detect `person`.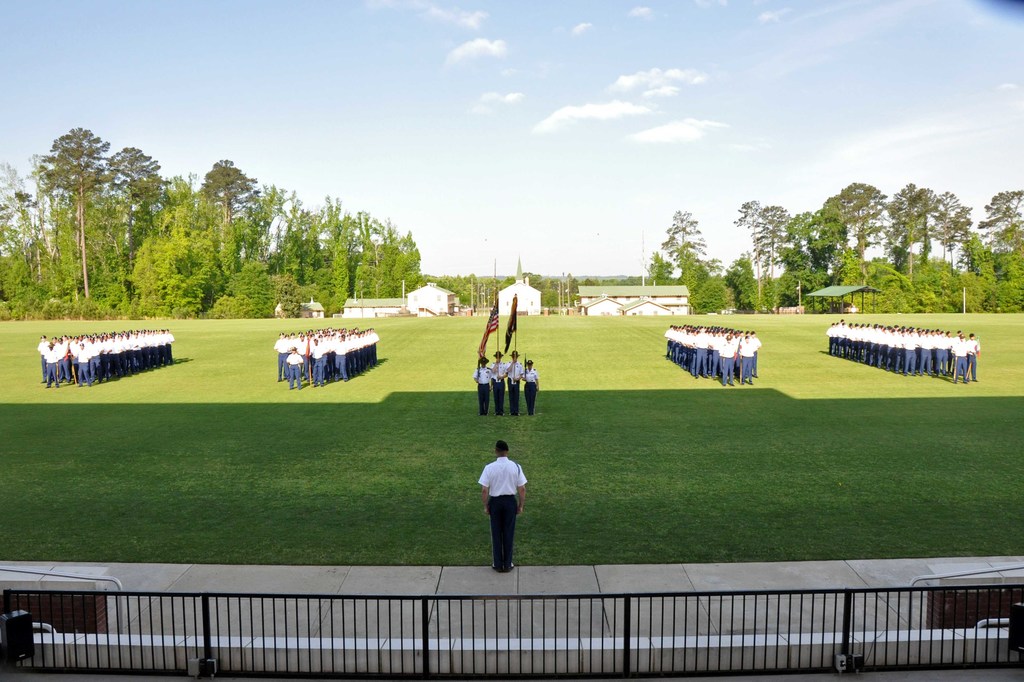
Detected at {"x1": 478, "y1": 438, "x2": 527, "y2": 573}.
